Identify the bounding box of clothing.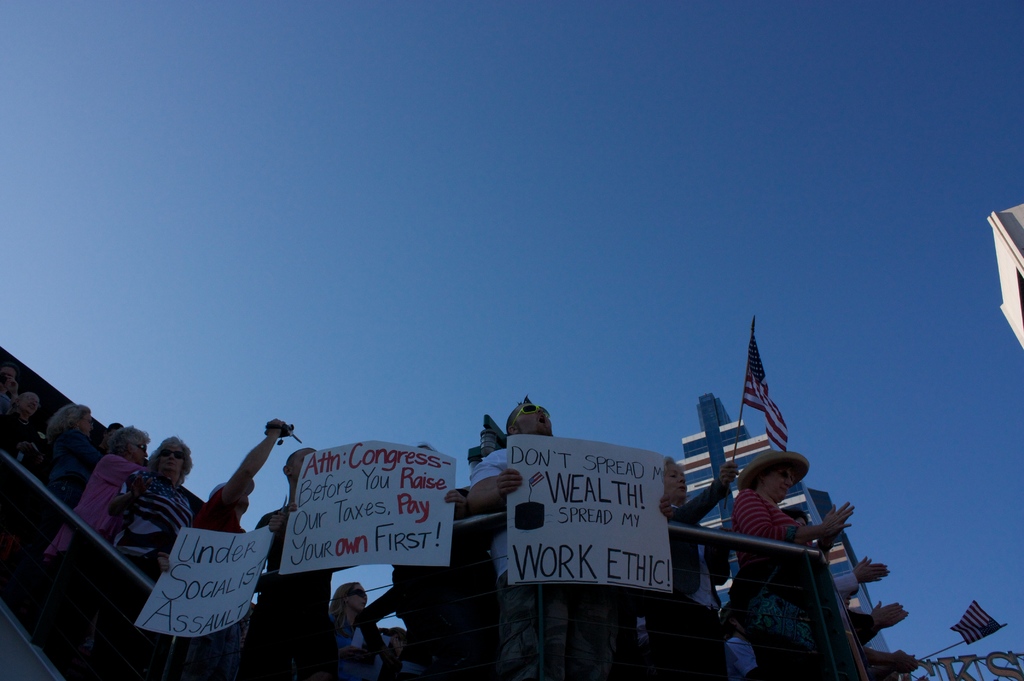
crop(456, 445, 620, 680).
